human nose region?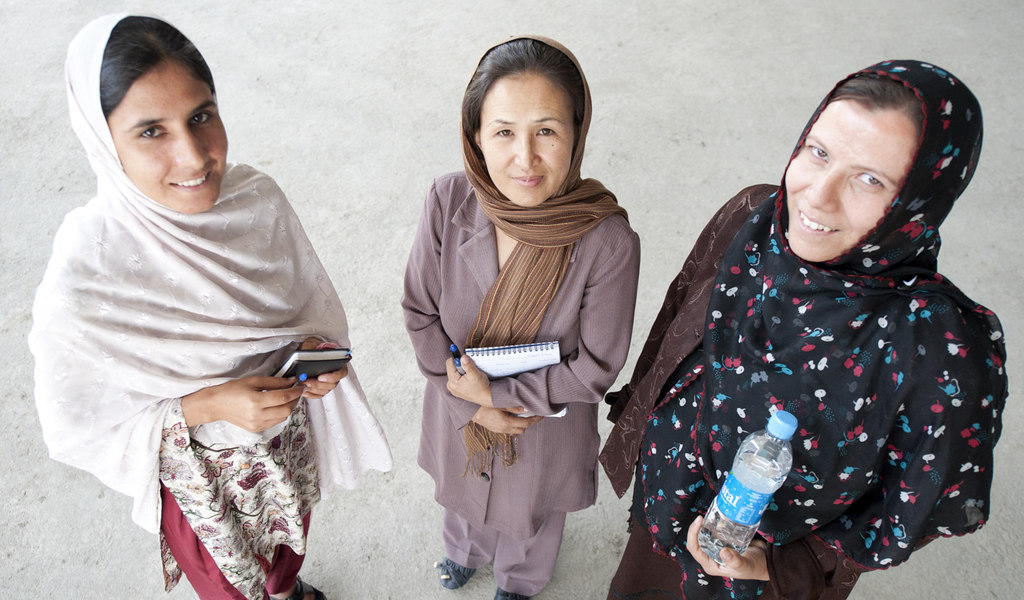
(176, 128, 212, 167)
